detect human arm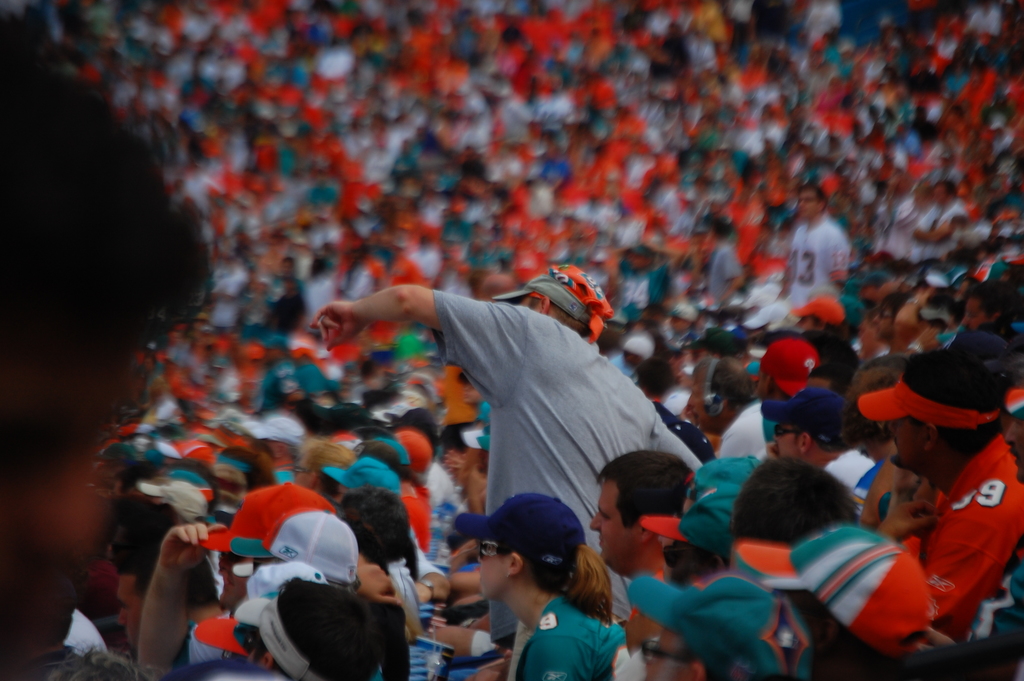
[x1=897, y1=292, x2=922, y2=346]
